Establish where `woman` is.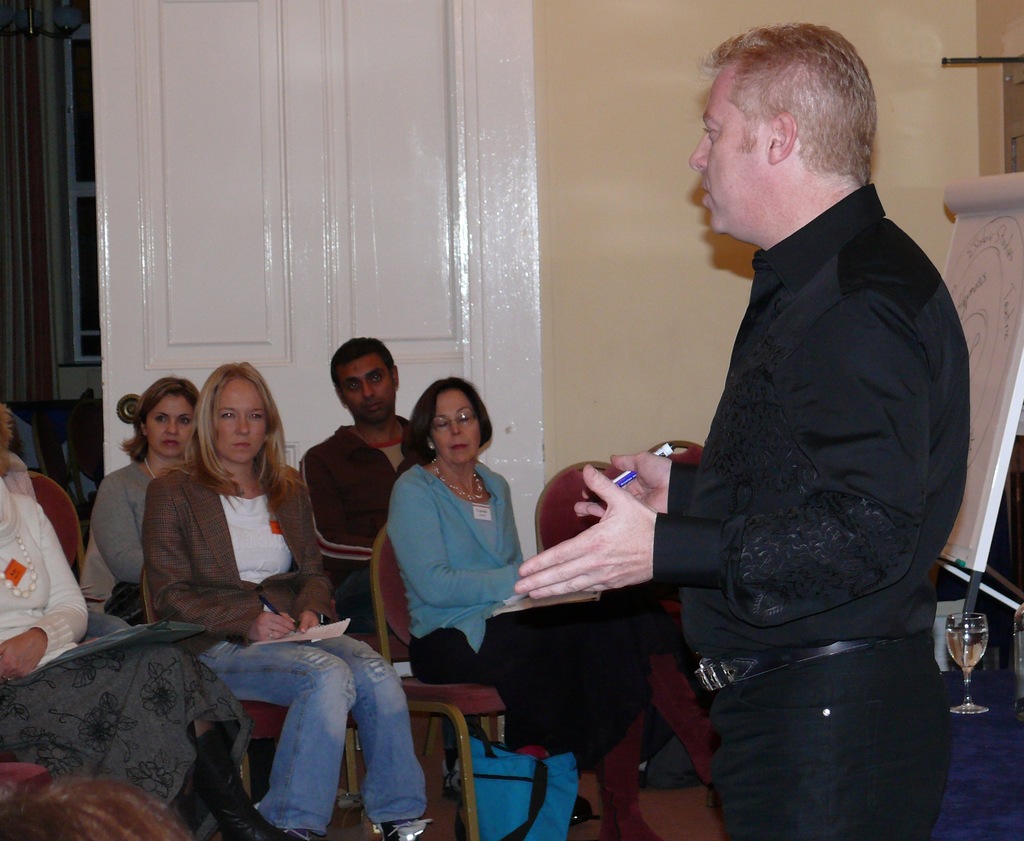
Established at box=[75, 371, 204, 641].
